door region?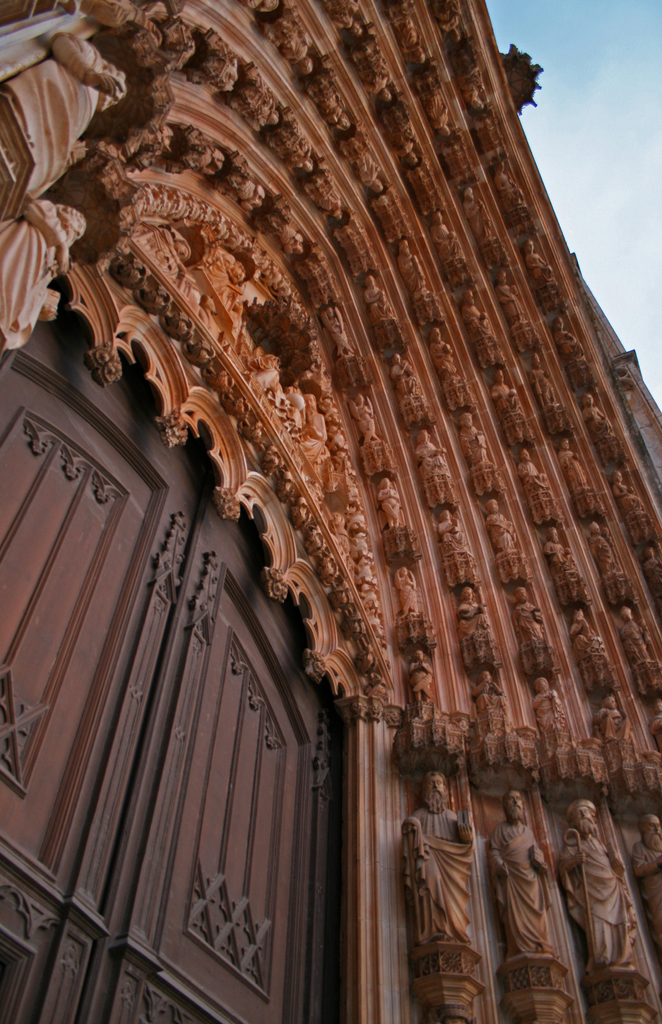
l=41, t=390, r=307, b=1023
